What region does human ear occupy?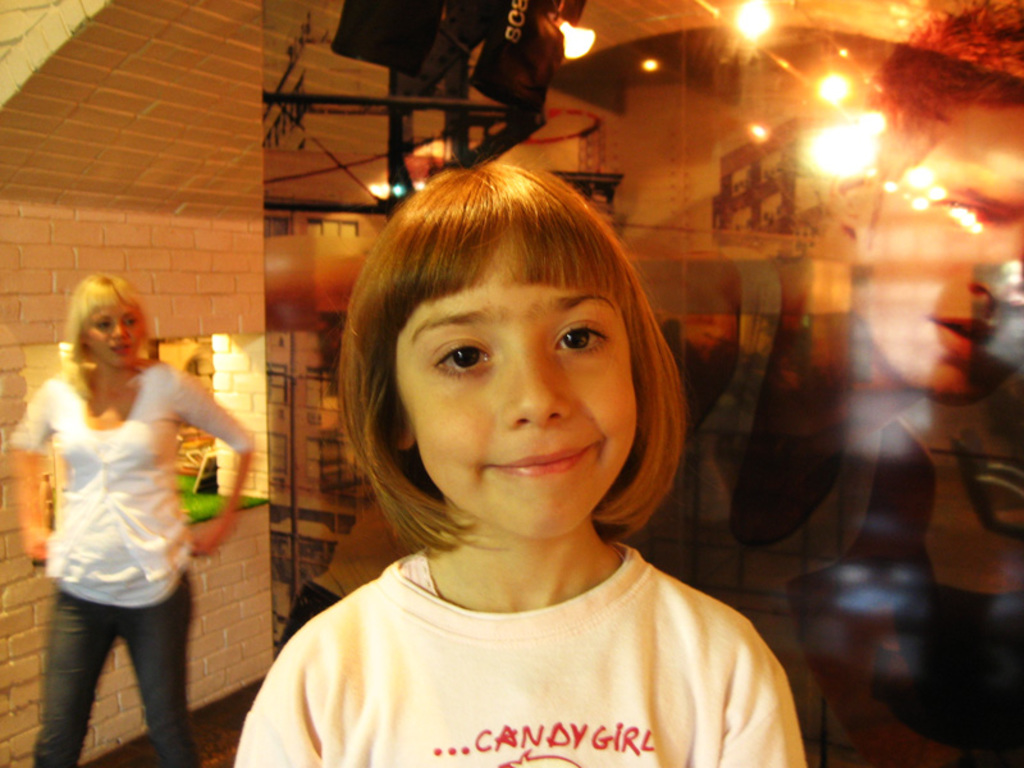
Rect(394, 422, 417, 448).
